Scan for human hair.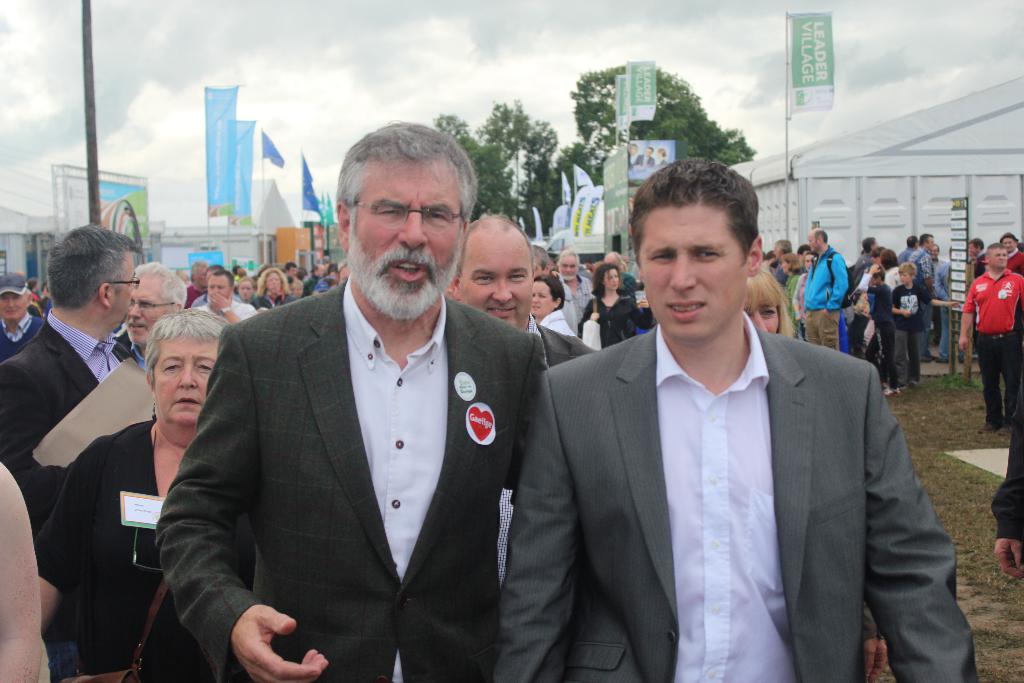
Scan result: (x1=865, y1=262, x2=886, y2=279).
